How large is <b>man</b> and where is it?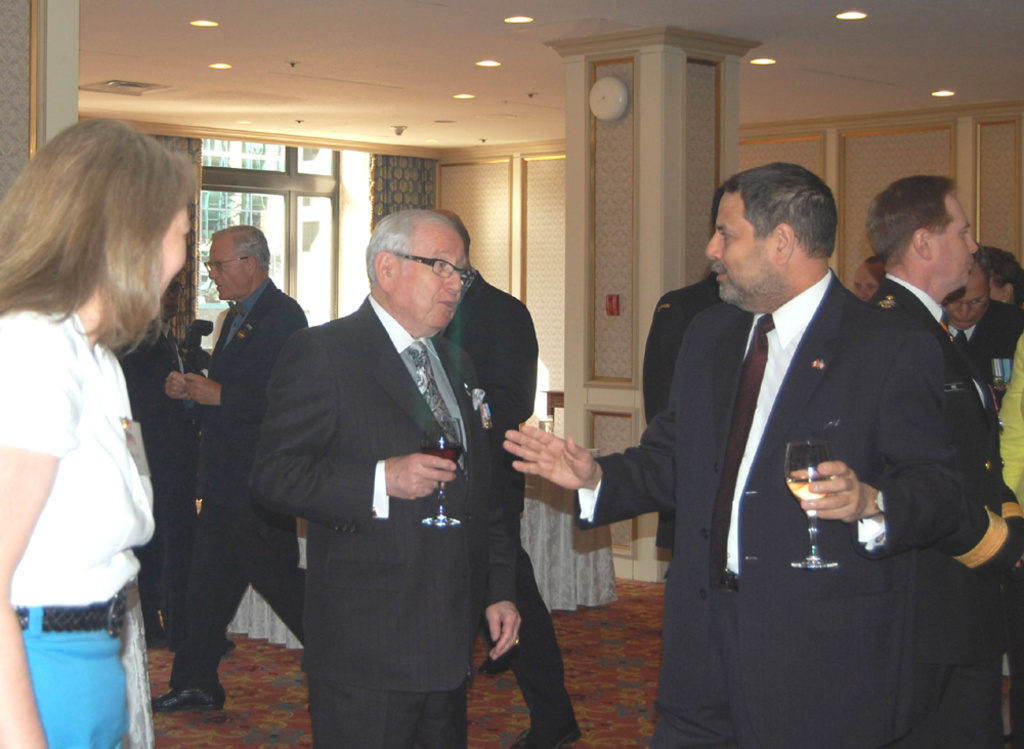
Bounding box: l=941, t=247, r=1023, b=409.
